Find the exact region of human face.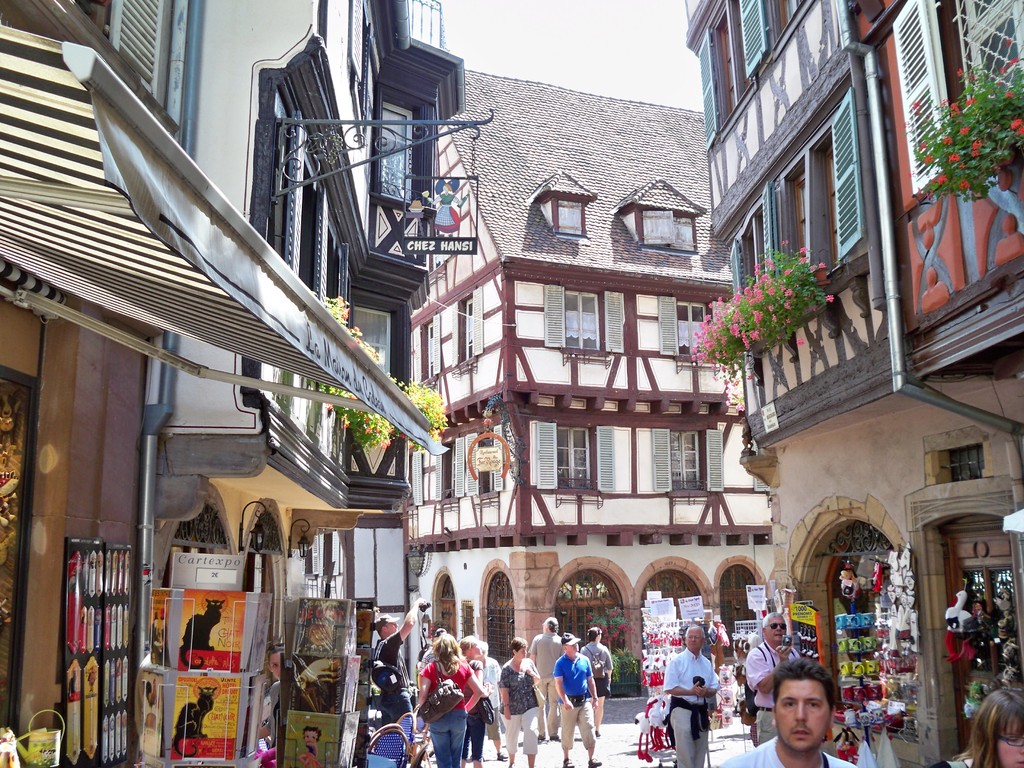
Exact region: (999, 724, 1023, 765).
